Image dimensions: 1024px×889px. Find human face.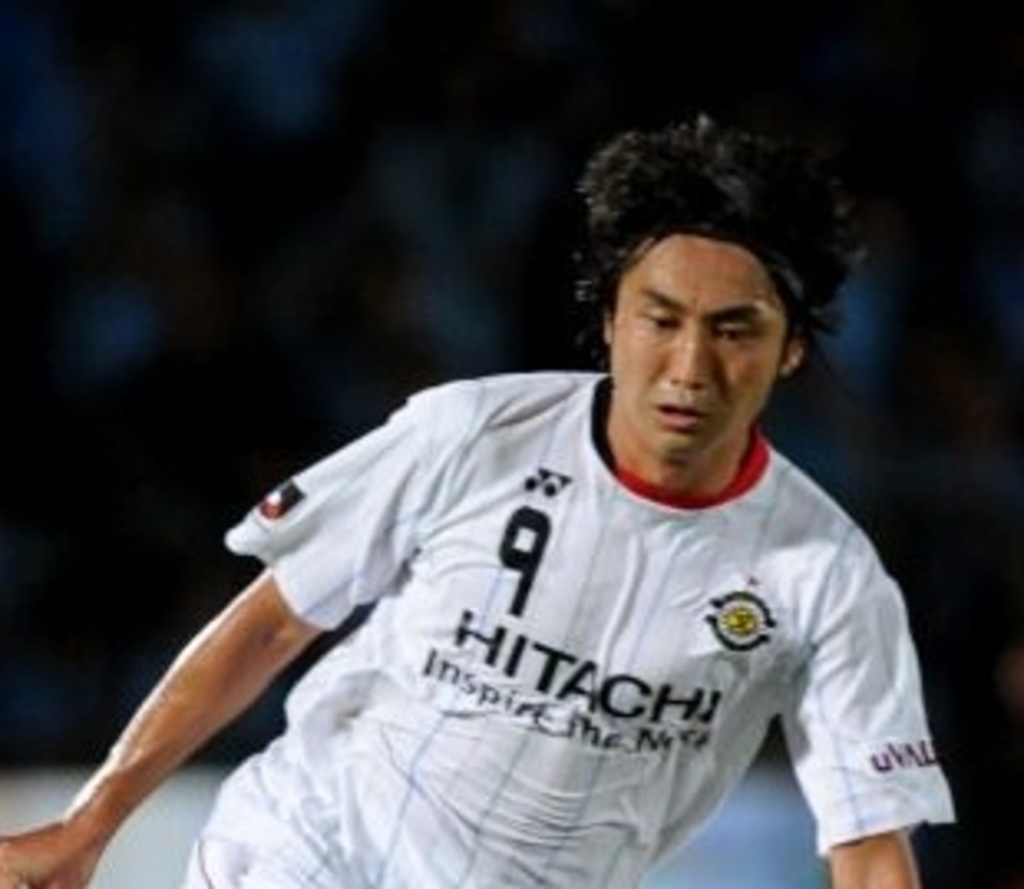
bbox=[611, 238, 786, 456].
